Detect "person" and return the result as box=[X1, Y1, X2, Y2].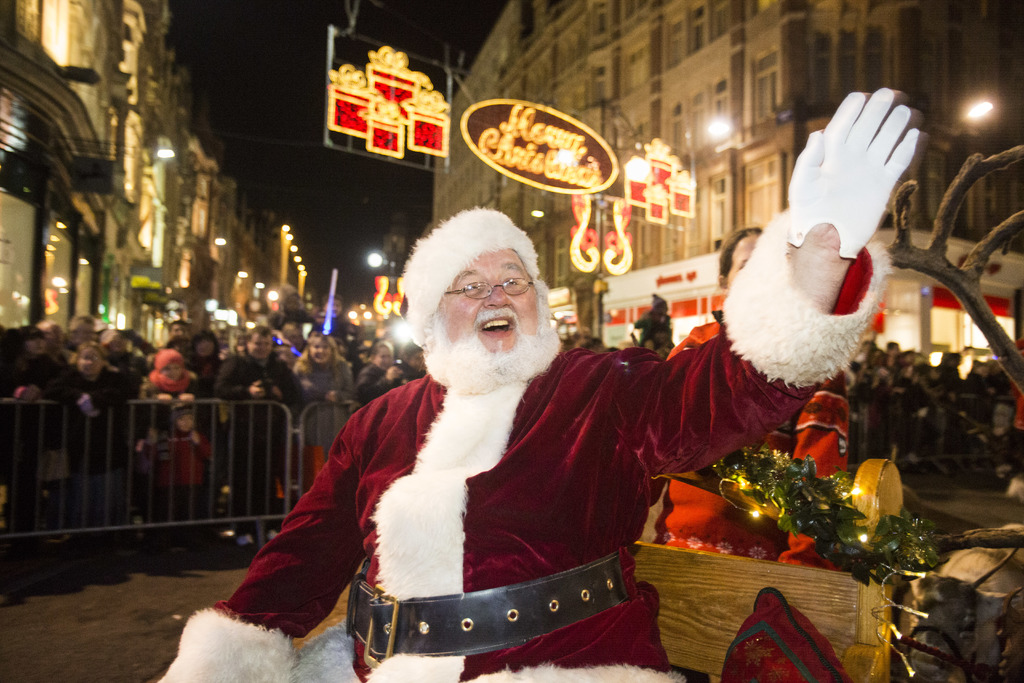
box=[146, 131, 933, 682].
